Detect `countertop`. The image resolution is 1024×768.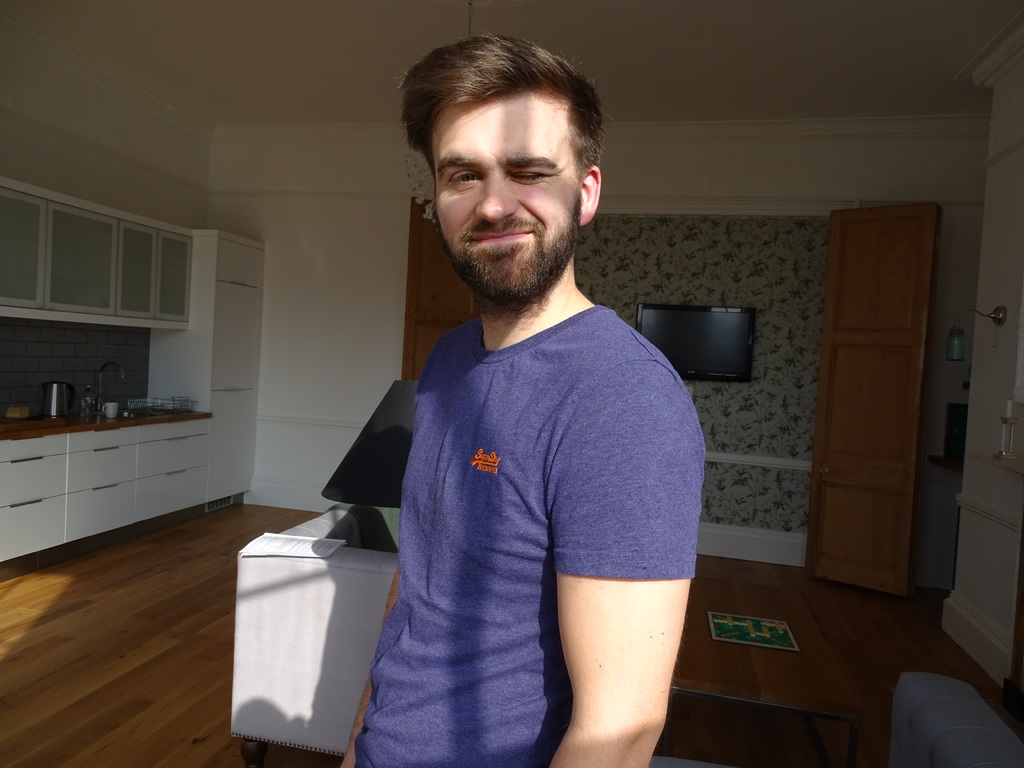
Rect(0, 390, 210, 567).
